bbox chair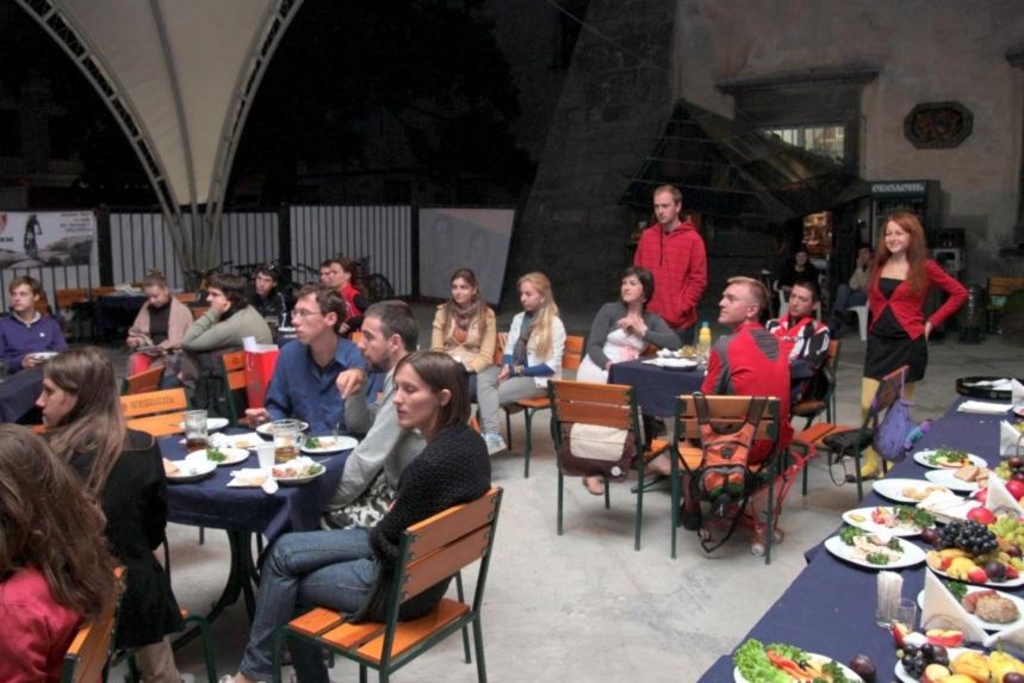
BBox(129, 387, 192, 441)
